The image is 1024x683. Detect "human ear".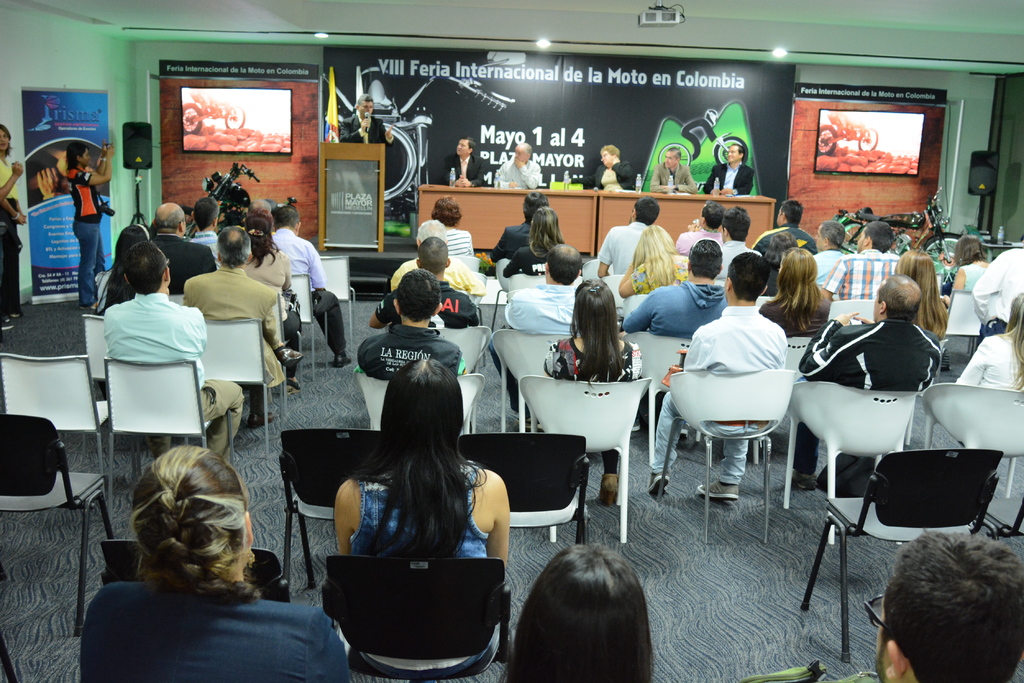
Detection: box(525, 152, 529, 161).
